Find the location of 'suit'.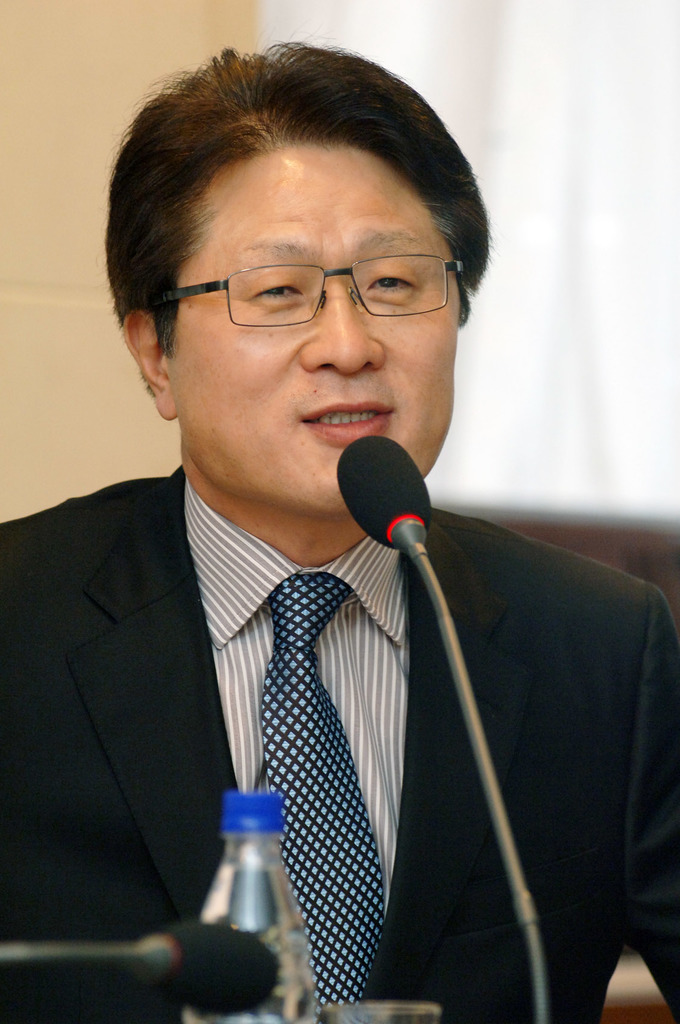
Location: rect(33, 322, 608, 1018).
